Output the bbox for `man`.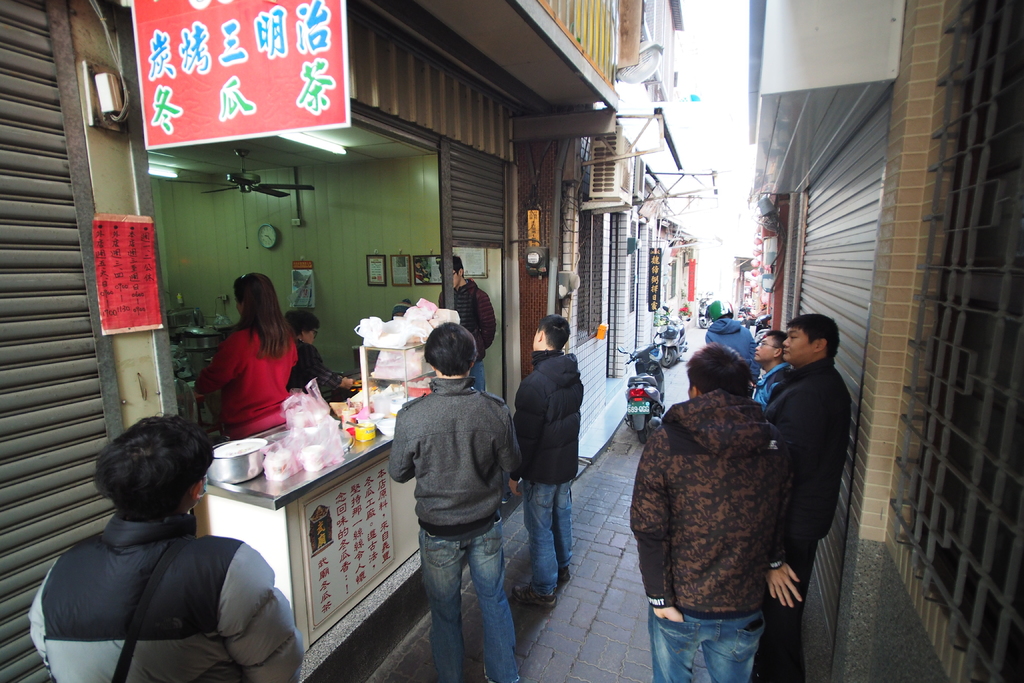
15/404/307/682.
